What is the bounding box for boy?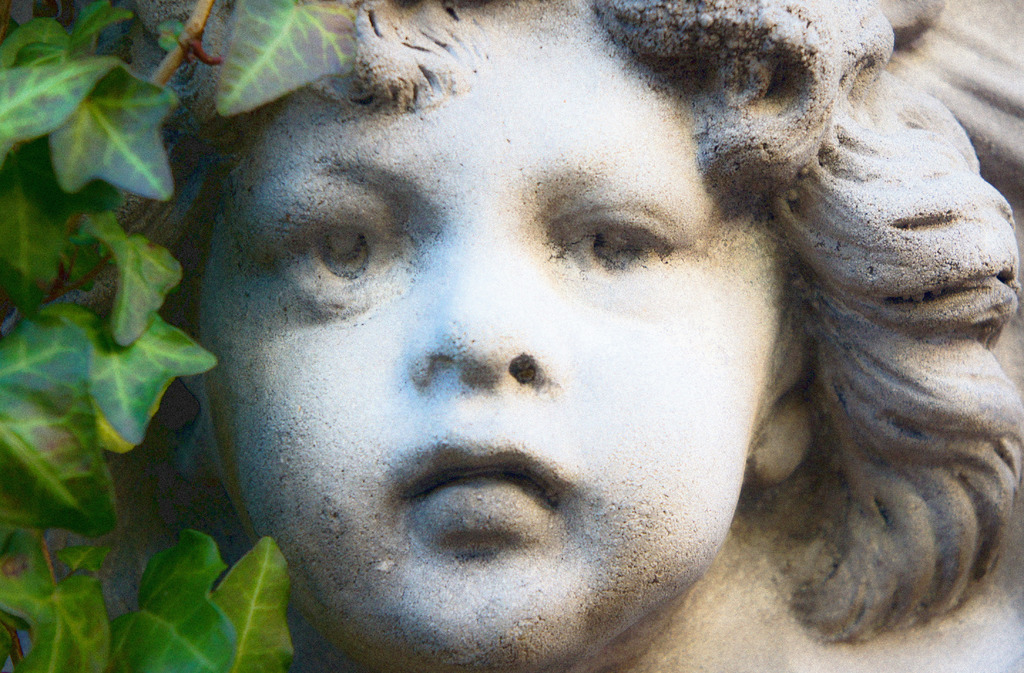
{"left": 0, "top": 0, "right": 1023, "bottom": 672}.
